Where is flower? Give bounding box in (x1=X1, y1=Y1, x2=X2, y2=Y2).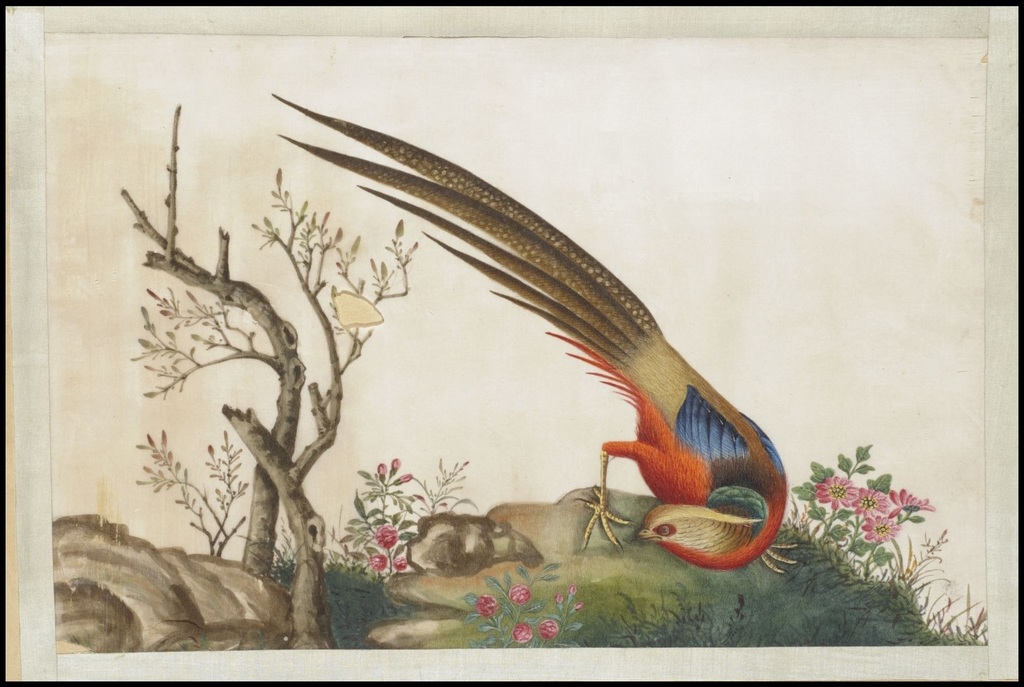
(x1=891, y1=491, x2=931, y2=511).
